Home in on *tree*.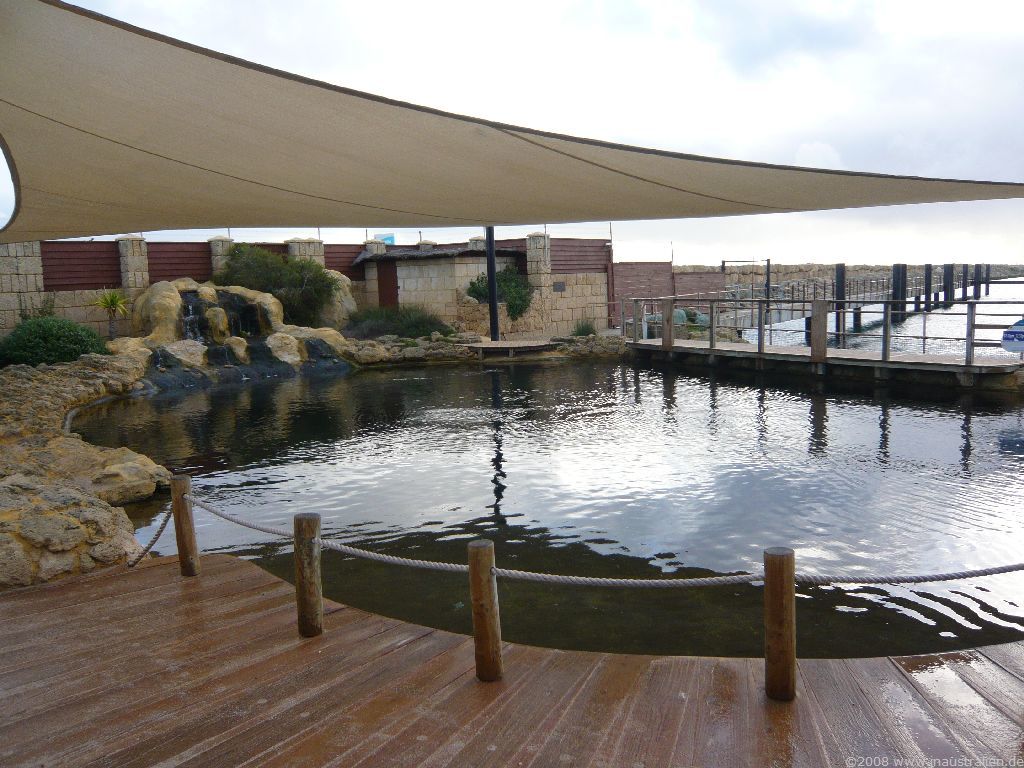
Homed in at region(463, 254, 551, 319).
